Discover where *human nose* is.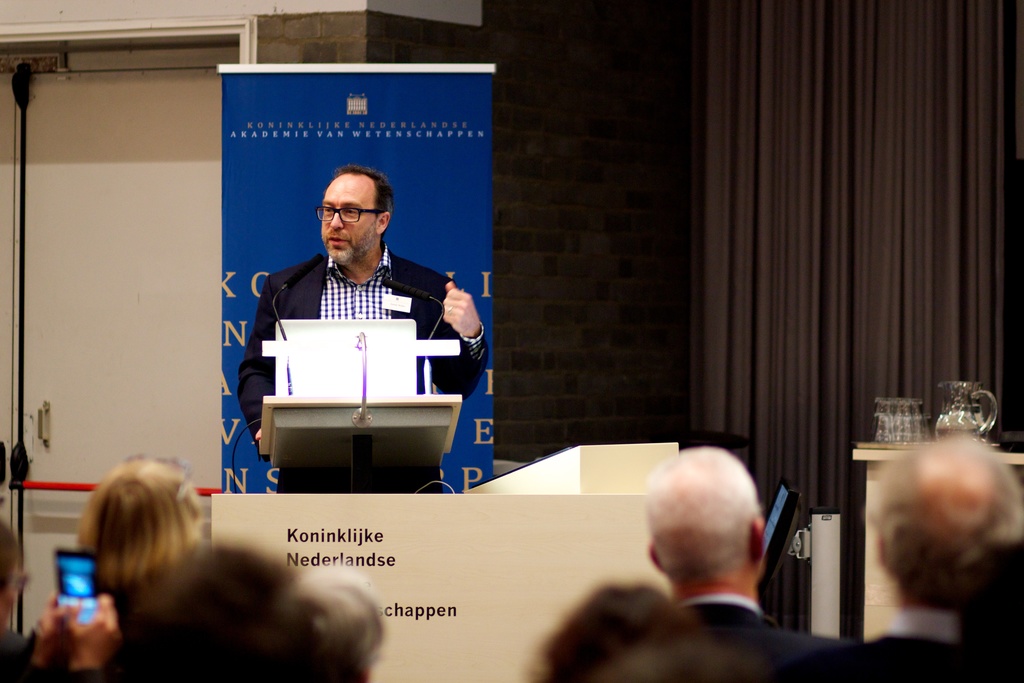
Discovered at region(328, 211, 344, 228).
